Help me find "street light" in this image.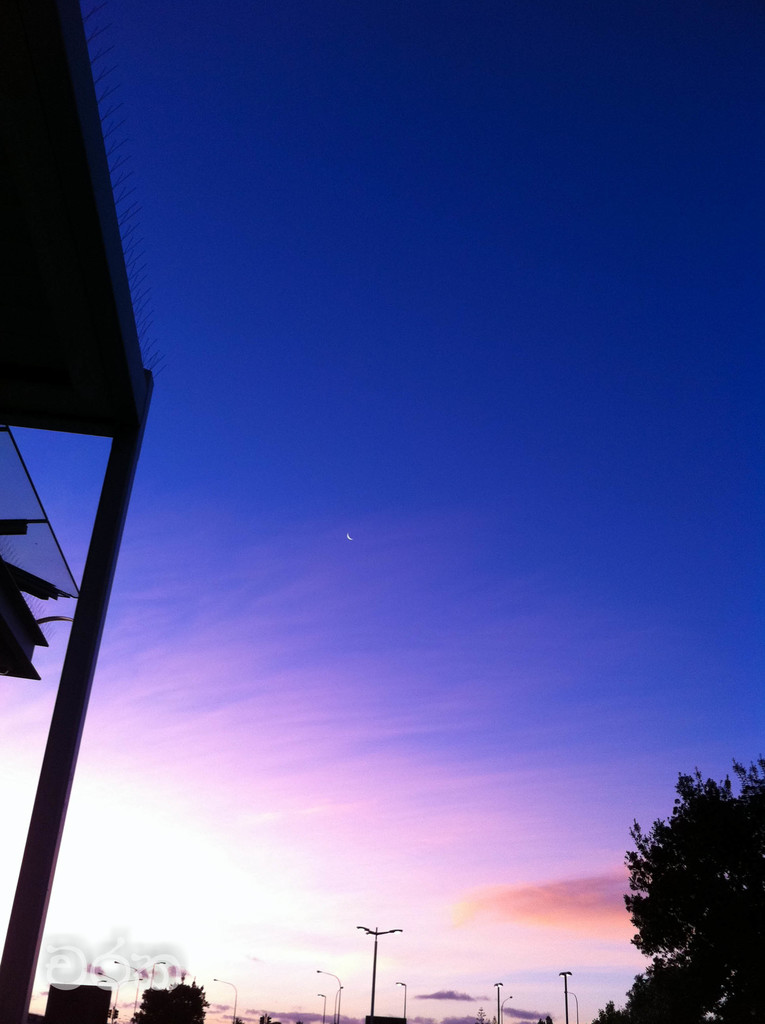
Found it: [x1=353, y1=918, x2=403, y2=1020].
